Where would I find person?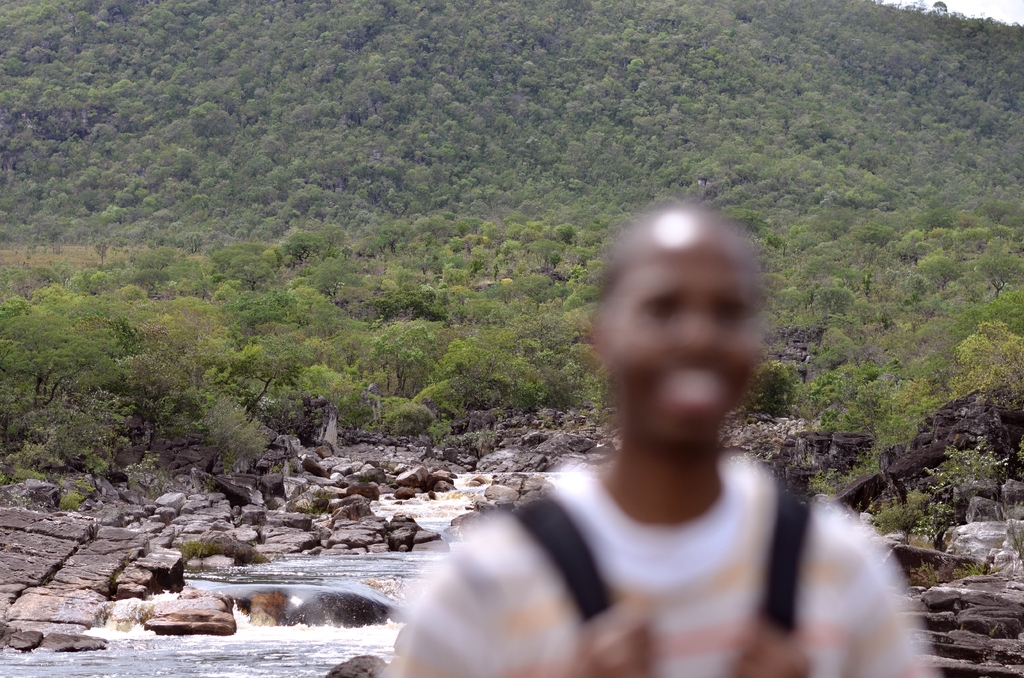
At region(424, 182, 894, 677).
